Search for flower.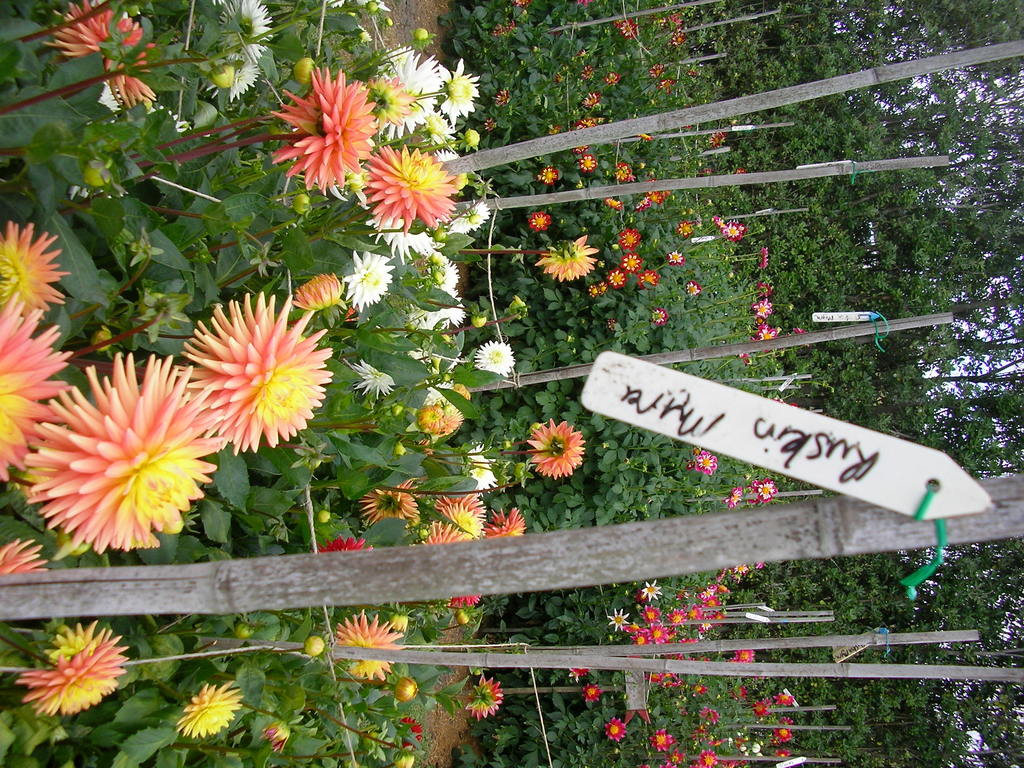
Found at {"left": 650, "top": 671, "right": 674, "bottom": 682}.
